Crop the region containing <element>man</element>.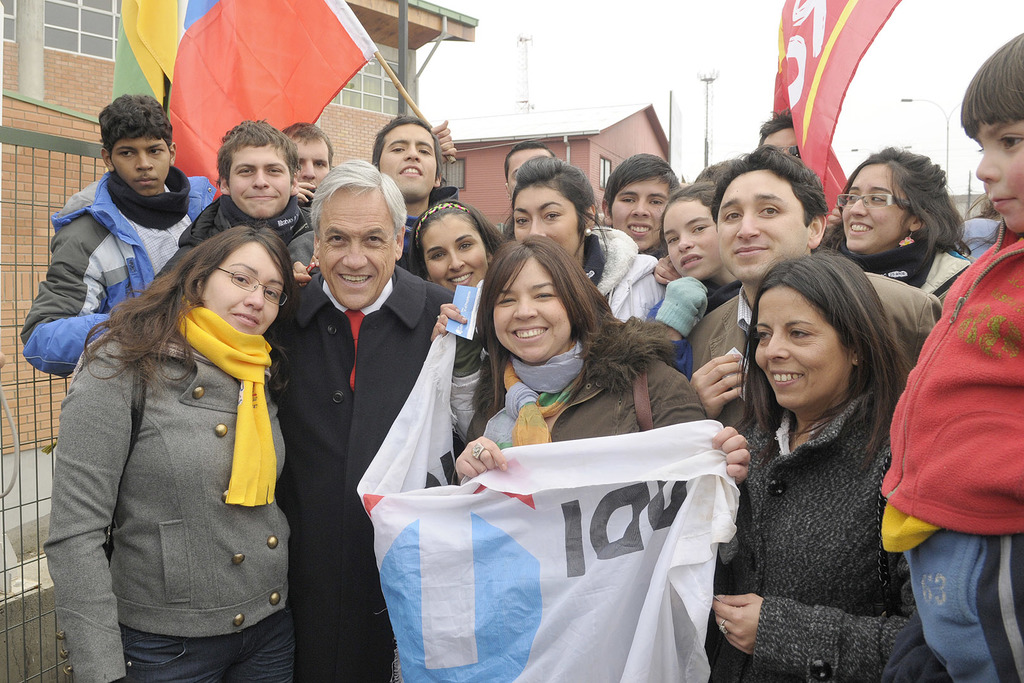
Crop region: detection(246, 160, 492, 682).
